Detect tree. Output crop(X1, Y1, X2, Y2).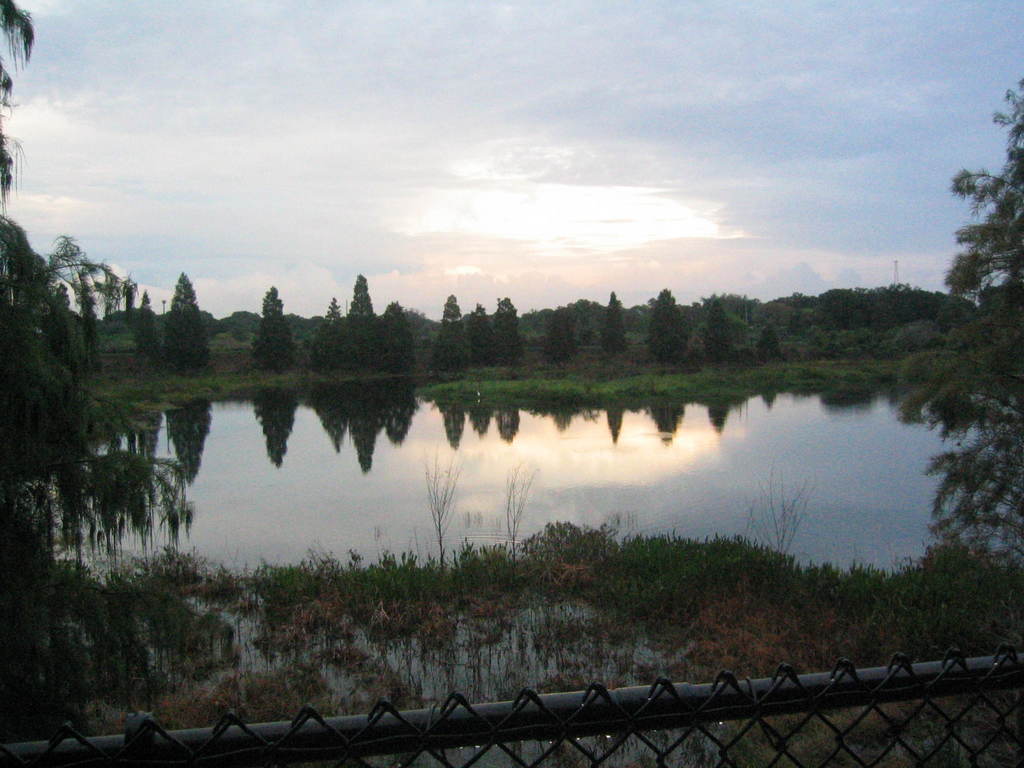
crop(134, 294, 168, 363).
